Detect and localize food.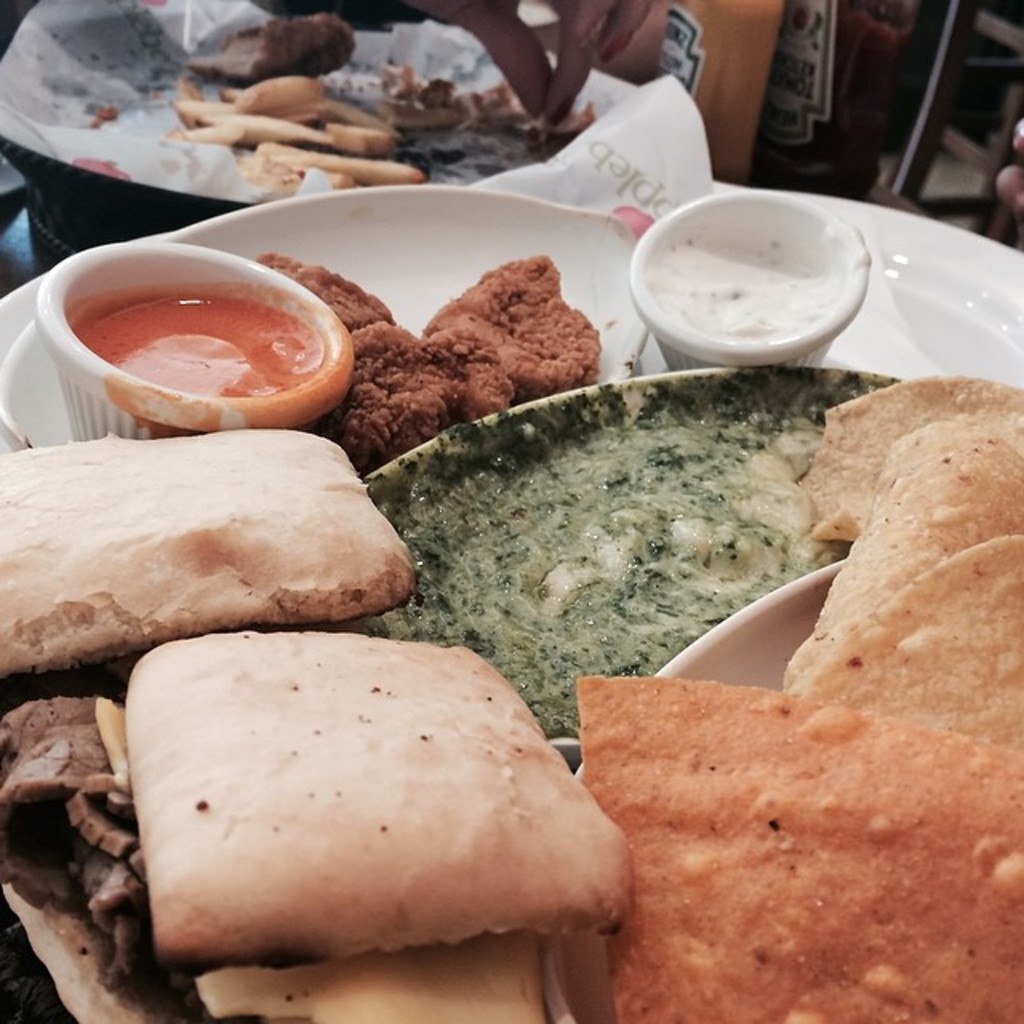
Localized at <bbox>64, 626, 626, 976</bbox>.
